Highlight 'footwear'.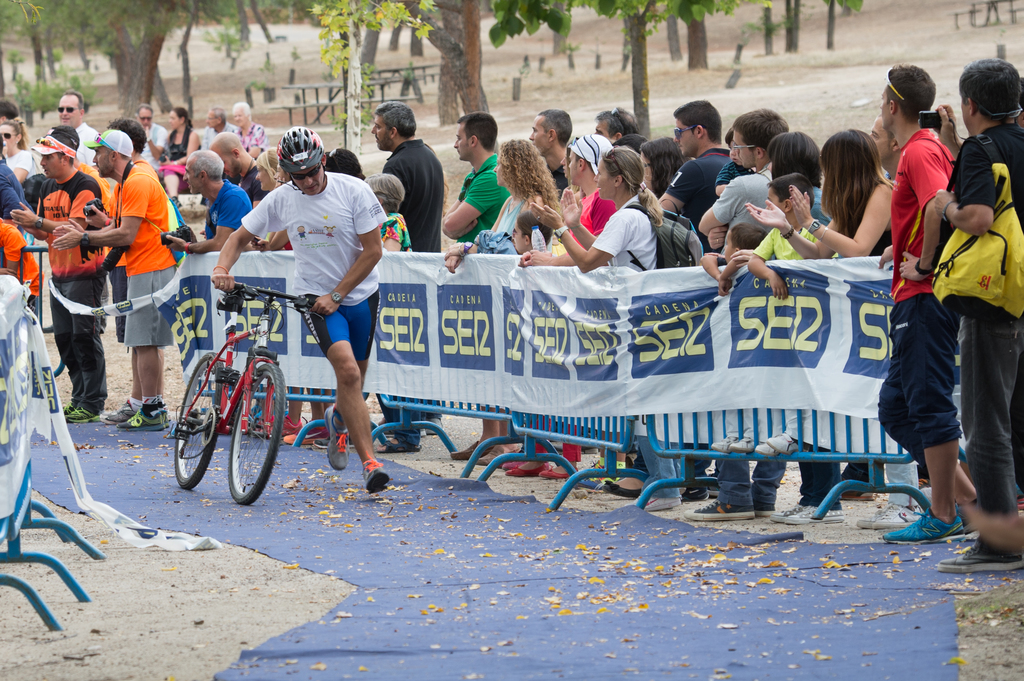
Highlighted region: 932,534,1023,571.
